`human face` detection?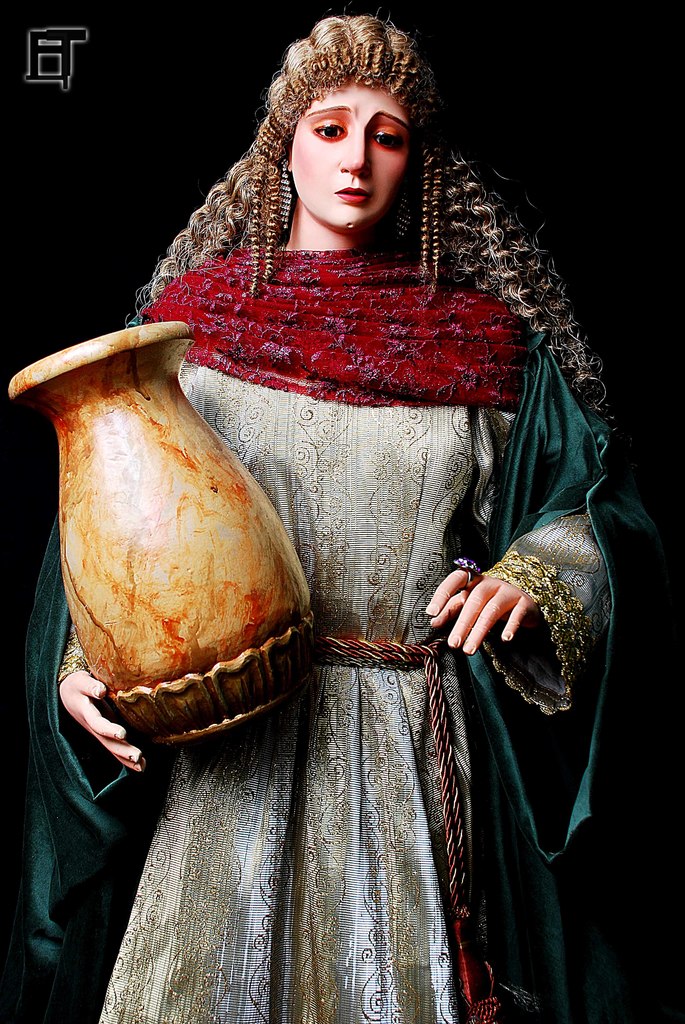
287 71 416 220
